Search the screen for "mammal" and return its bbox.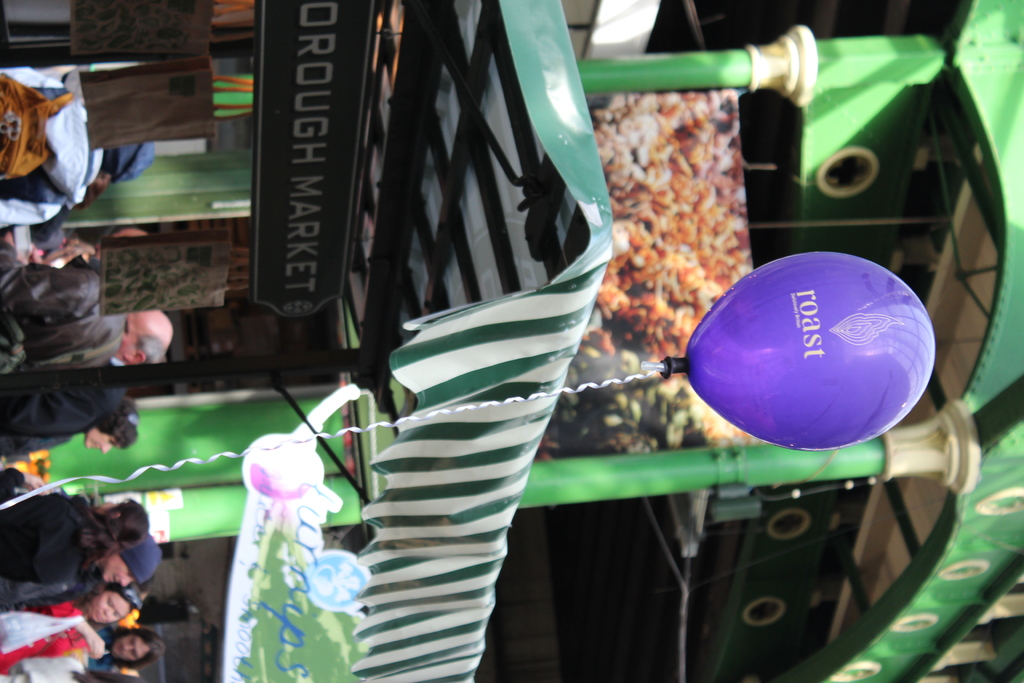
Found: bbox=[0, 315, 164, 427].
